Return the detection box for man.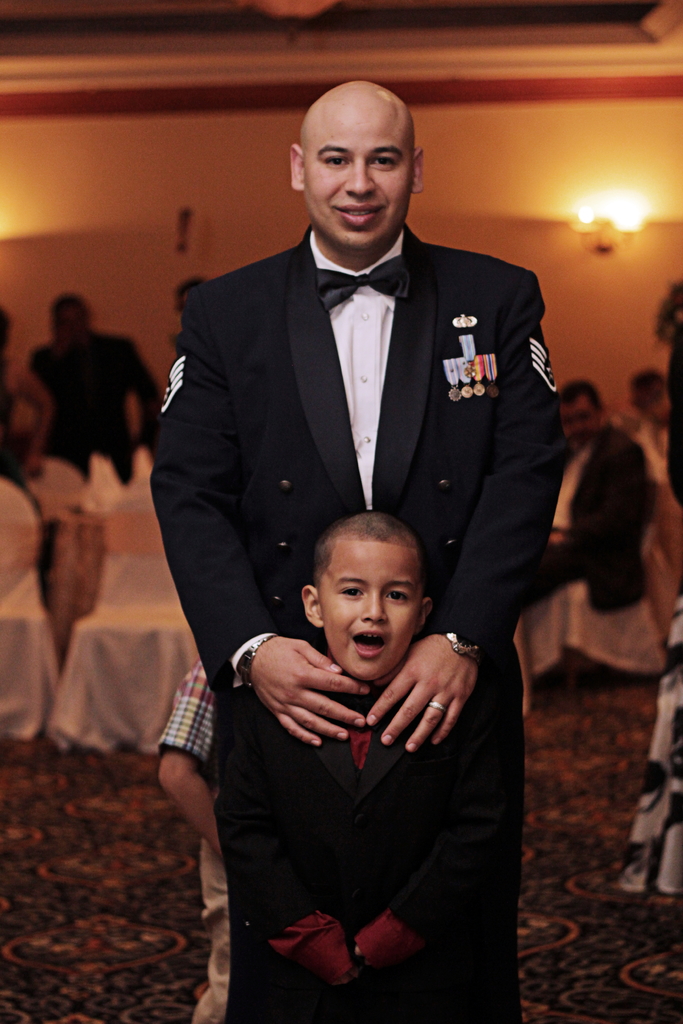
{"left": 20, "top": 294, "right": 166, "bottom": 604}.
